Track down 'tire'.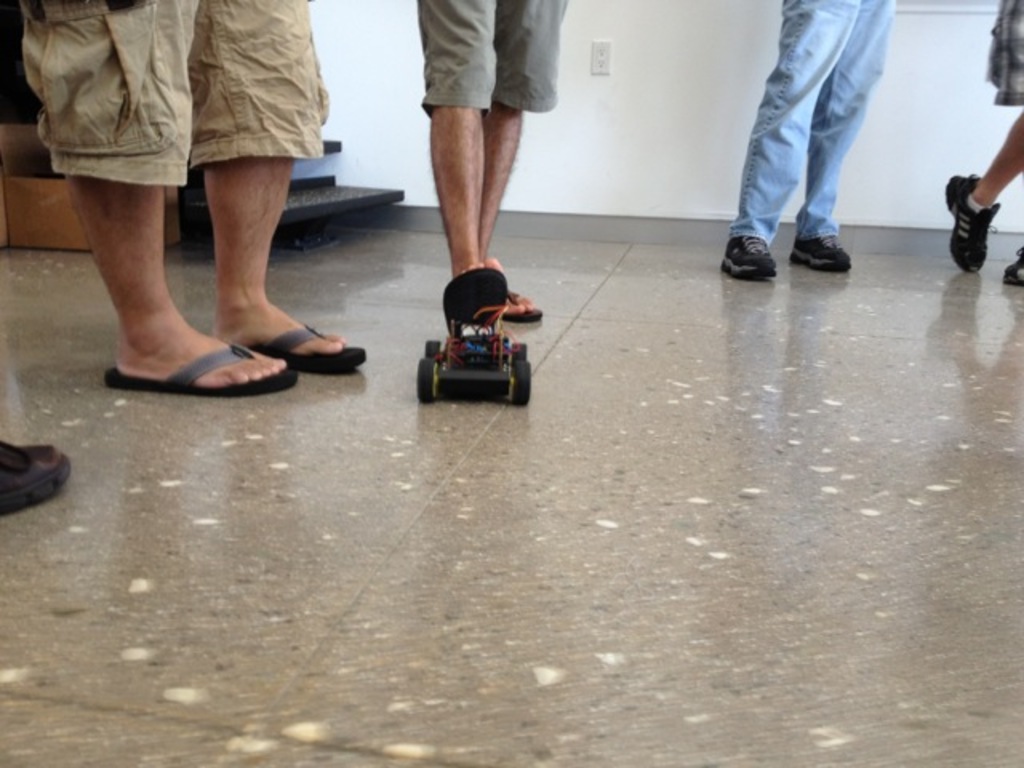
Tracked to locate(512, 362, 531, 406).
